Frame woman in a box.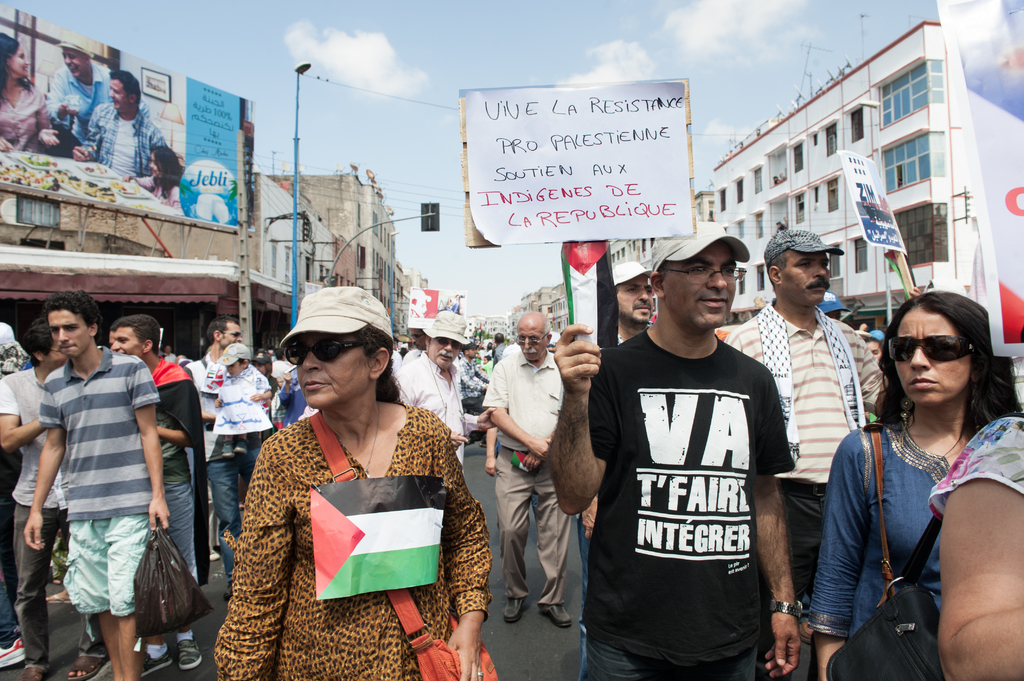
(x1=0, y1=35, x2=58, y2=161).
